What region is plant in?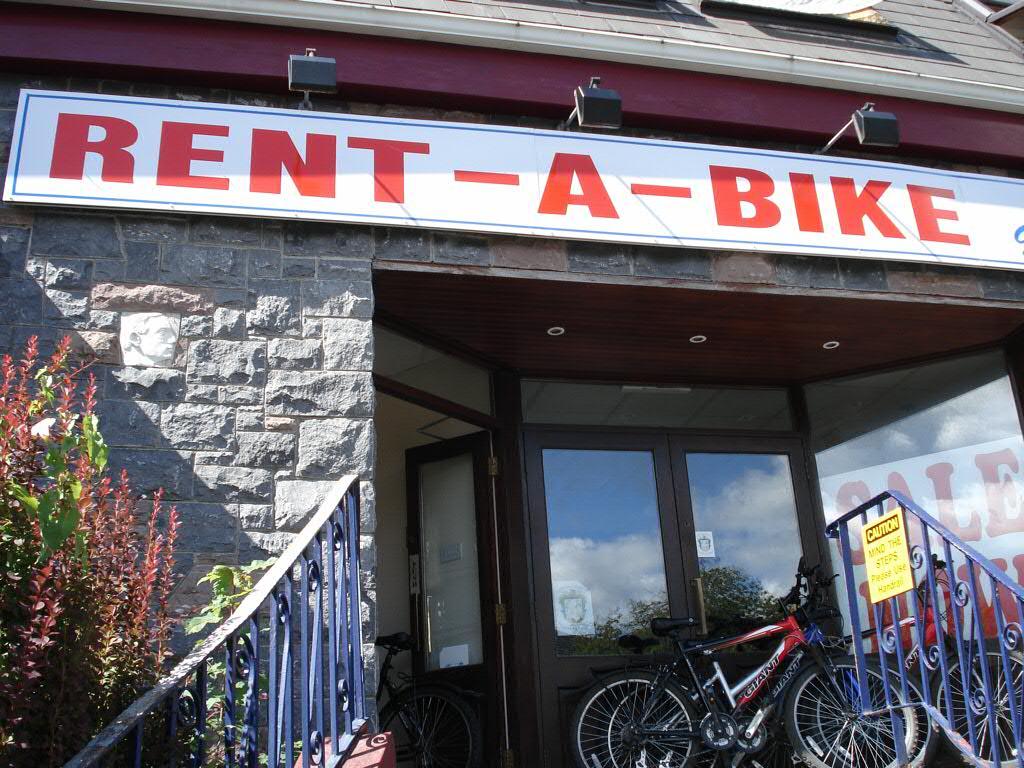
bbox=(579, 563, 817, 674).
